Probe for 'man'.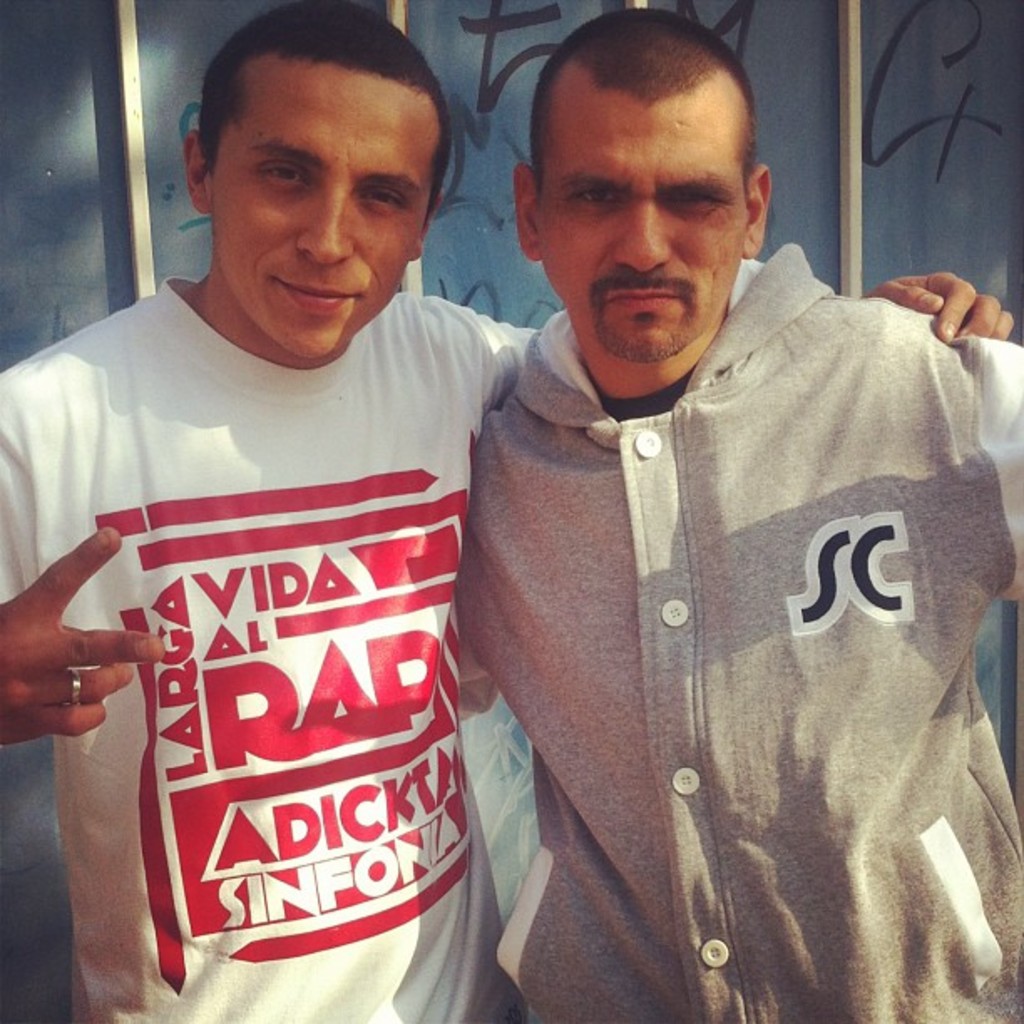
Probe result: (457,8,1022,1022).
